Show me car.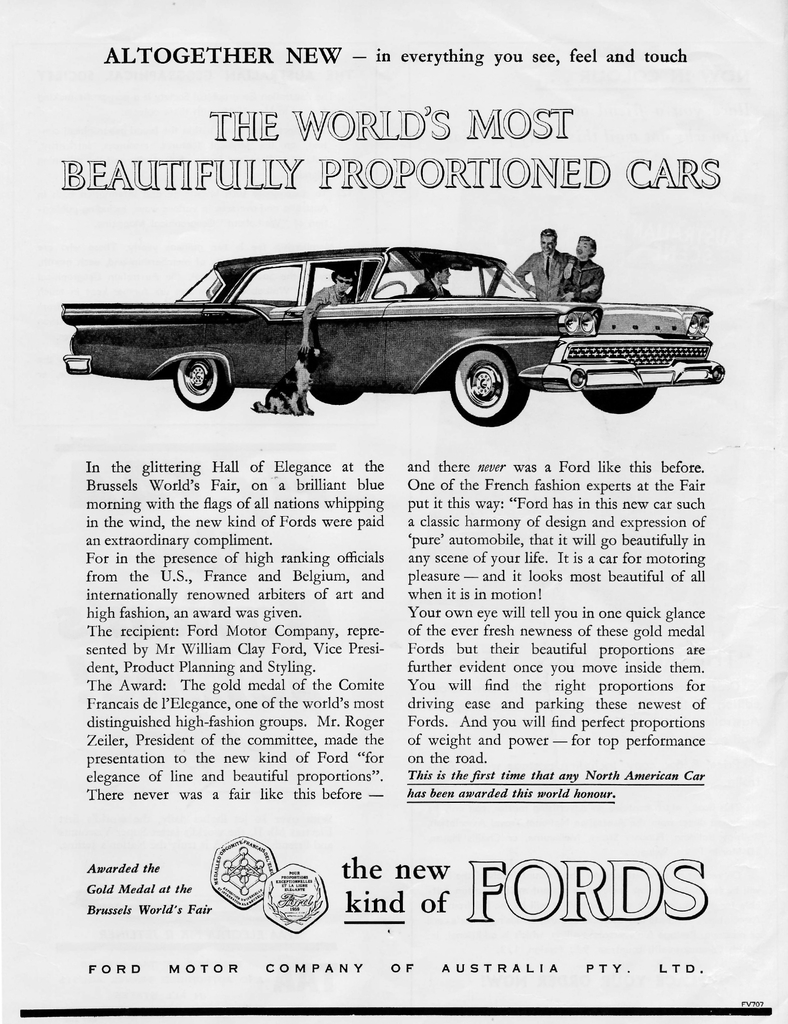
car is here: 75,226,702,419.
